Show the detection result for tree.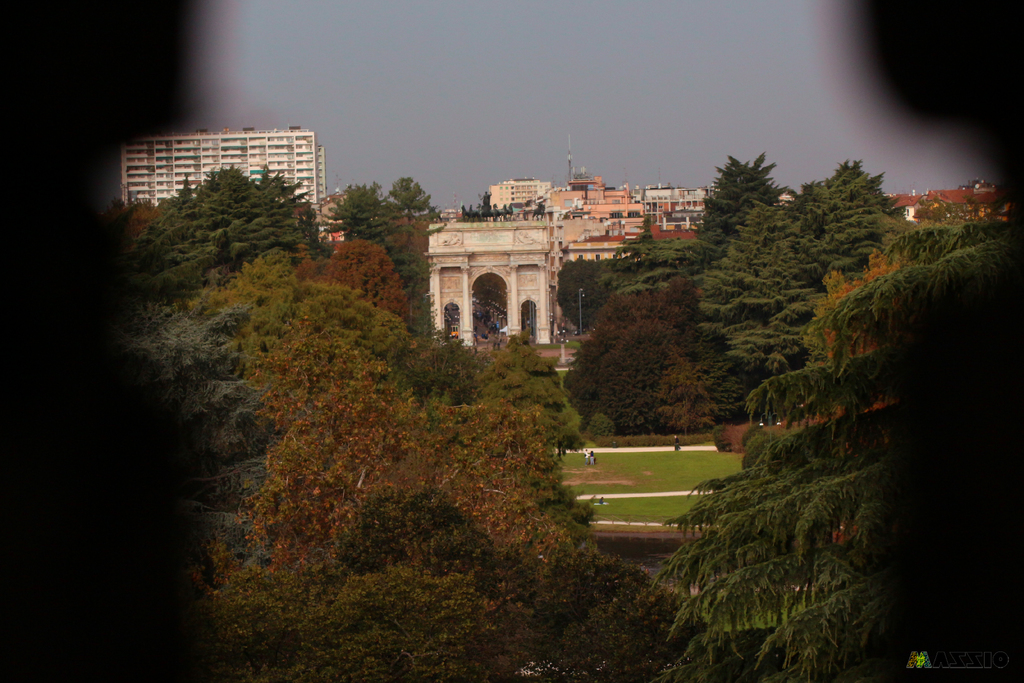
detection(697, 159, 906, 375).
